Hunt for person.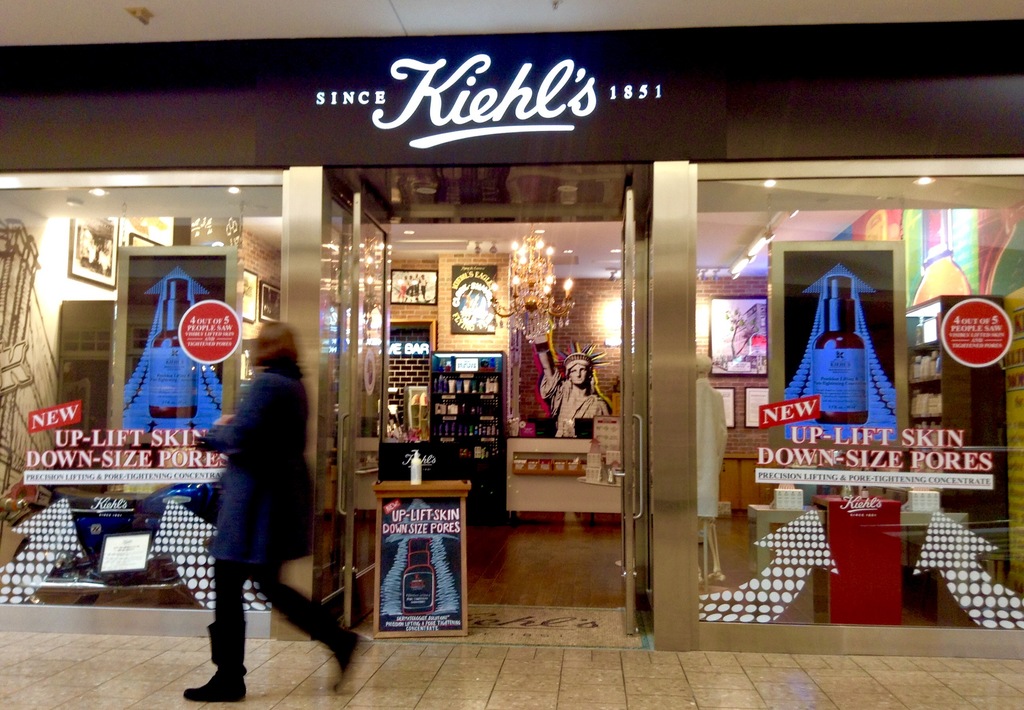
Hunted down at 404/273/412/298.
